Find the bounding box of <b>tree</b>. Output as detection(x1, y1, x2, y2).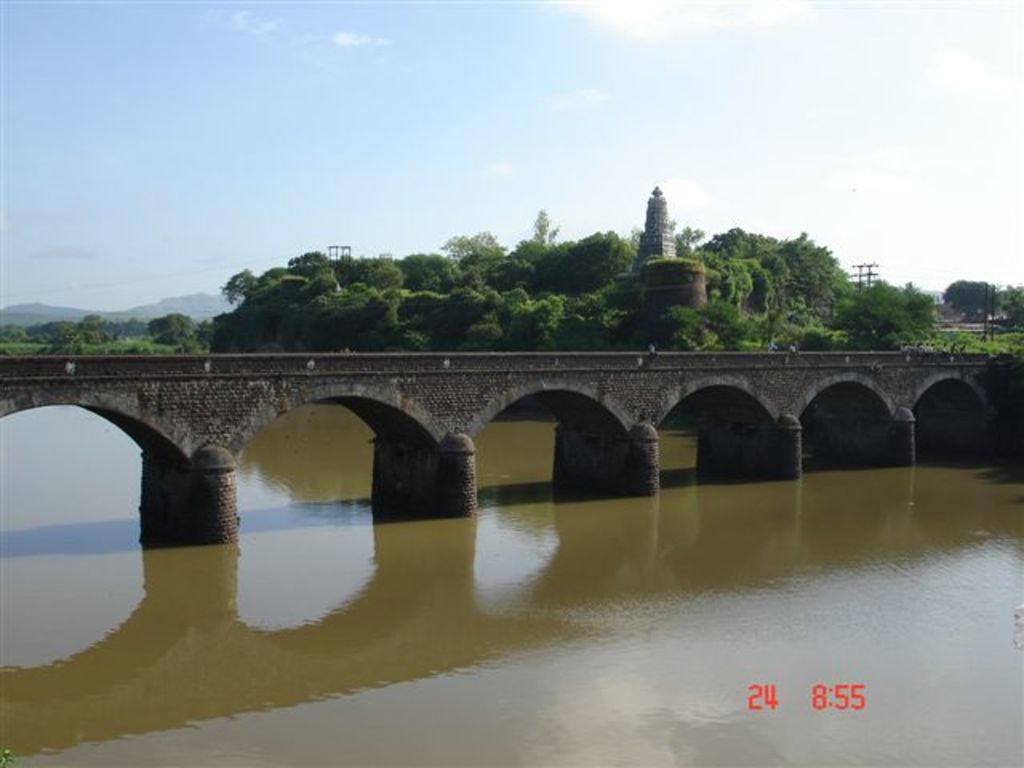
detection(942, 278, 1002, 320).
